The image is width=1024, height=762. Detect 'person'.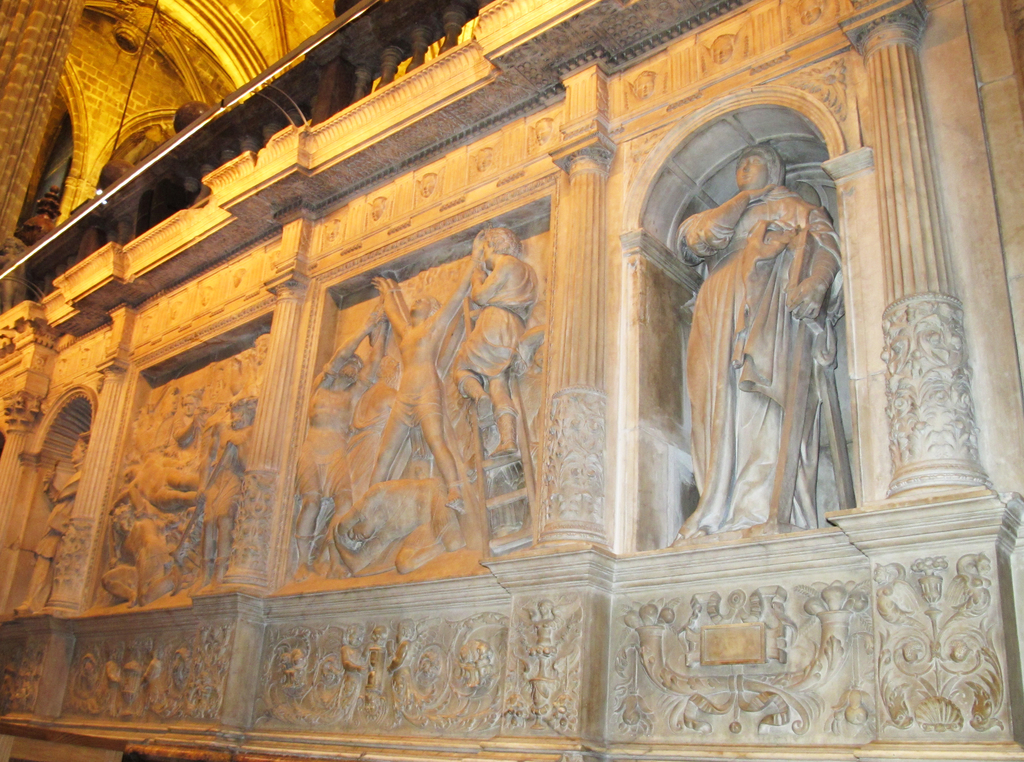
Detection: bbox=(371, 264, 474, 510).
